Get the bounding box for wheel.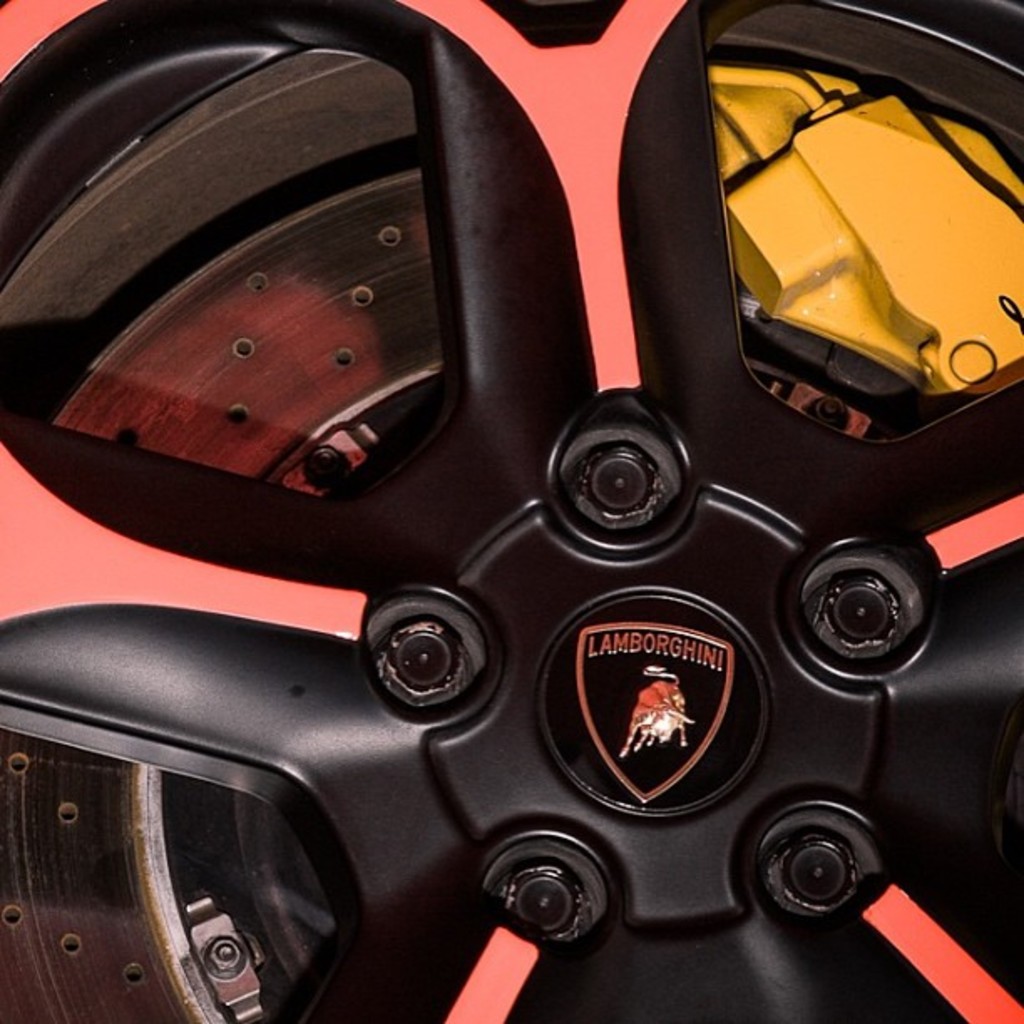
pyautogui.locateOnScreen(3, 87, 1011, 1007).
